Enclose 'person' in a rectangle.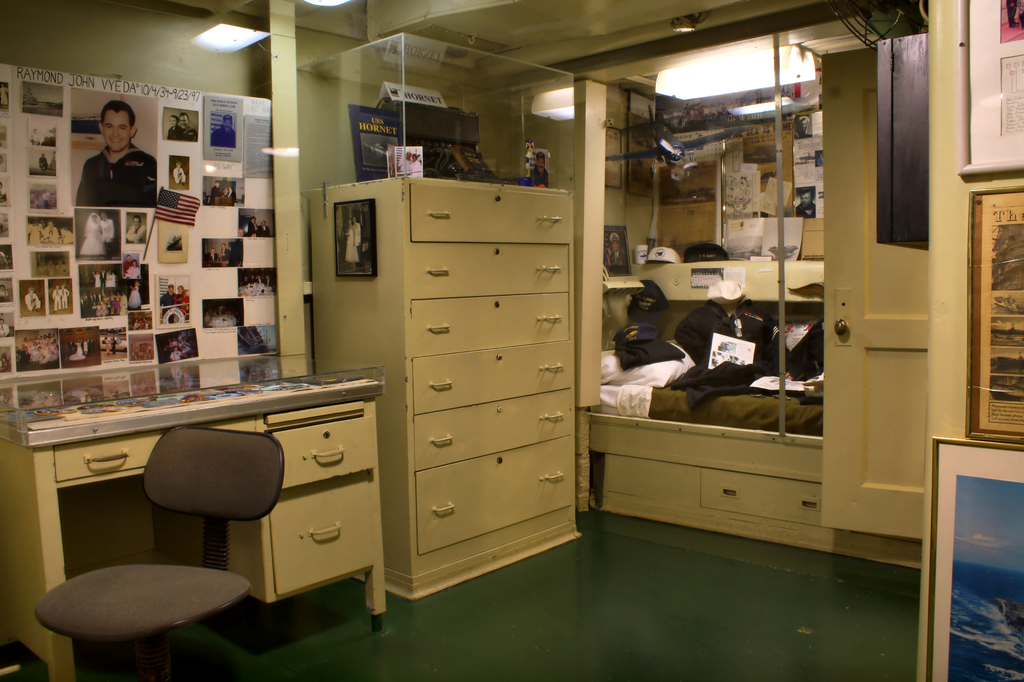
crop(177, 113, 197, 145).
